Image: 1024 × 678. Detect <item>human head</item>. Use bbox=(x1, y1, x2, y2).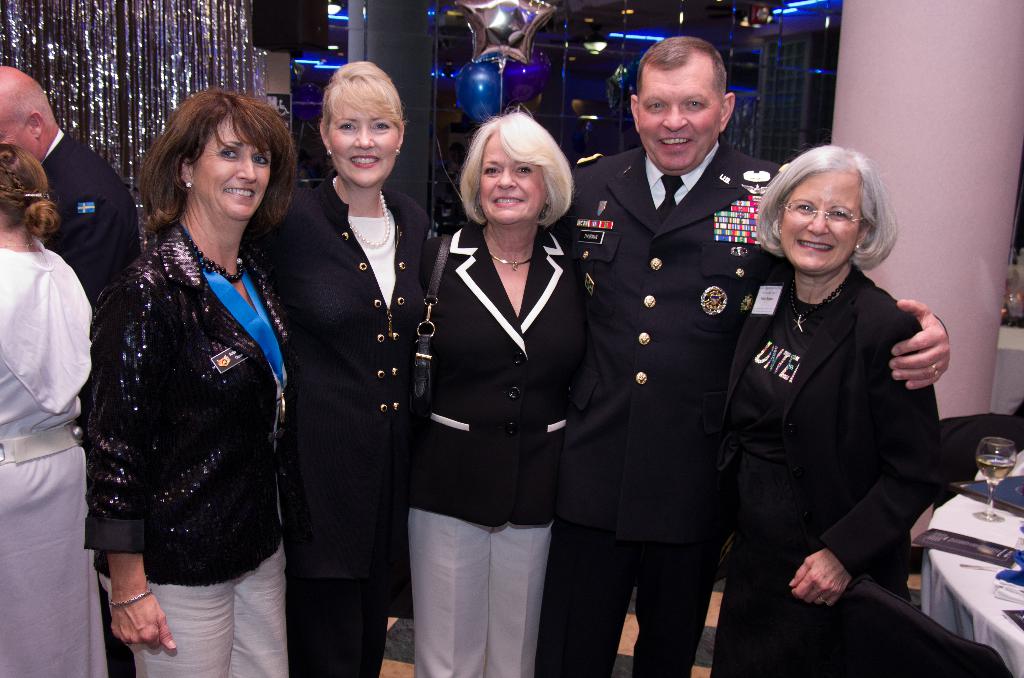
bbox=(756, 137, 886, 270).
